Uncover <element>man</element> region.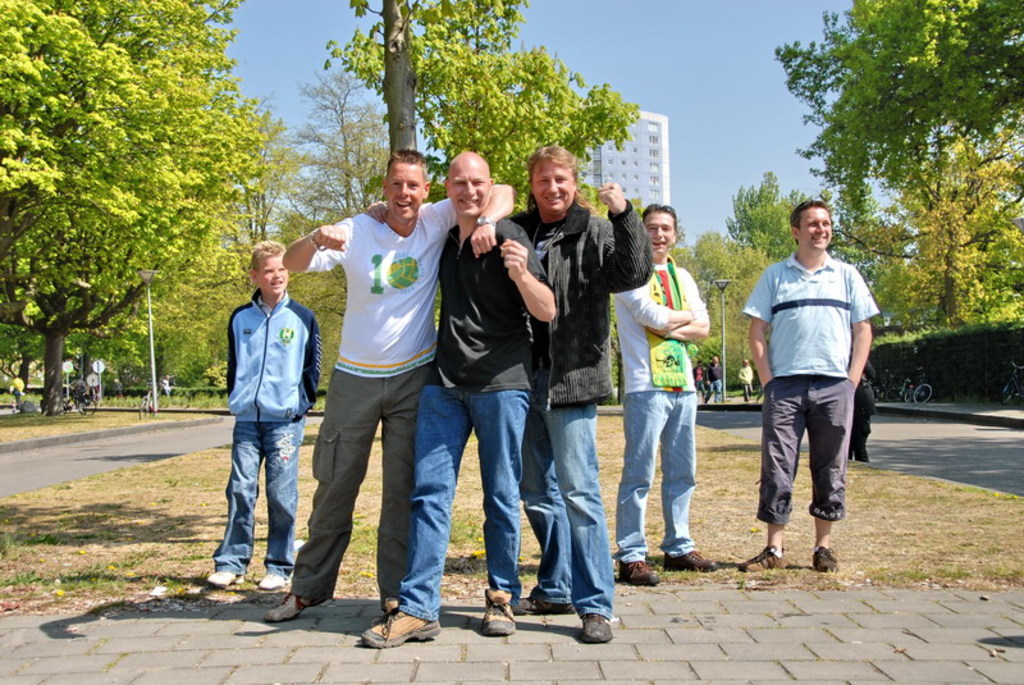
Uncovered: pyautogui.locateOnScreen(274, 145, 516, 629).
